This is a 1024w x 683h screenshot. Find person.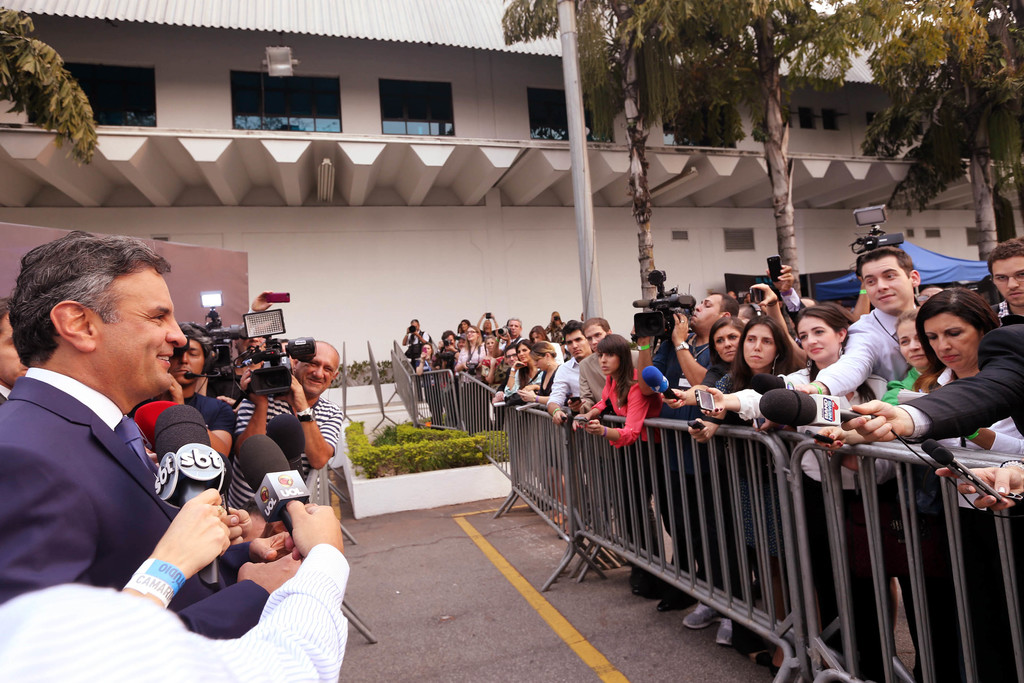
Bounding box: {"left": 517, "top": 342, "right": 537, "bottom": 385}.
